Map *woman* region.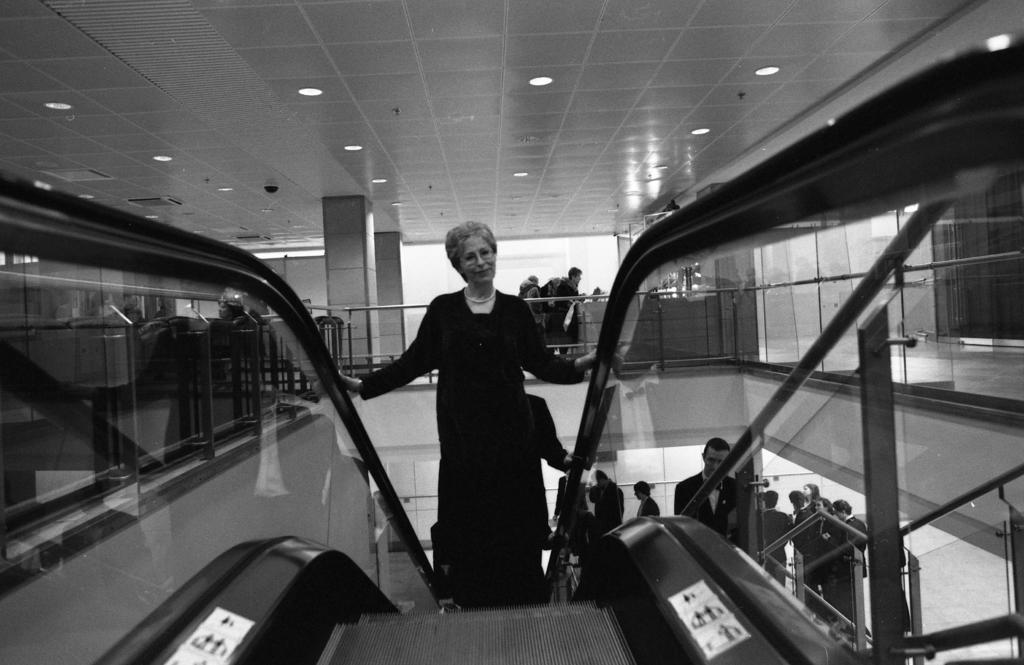
Mapped to <bbox>803, 482, 819, 508</bbox>.
